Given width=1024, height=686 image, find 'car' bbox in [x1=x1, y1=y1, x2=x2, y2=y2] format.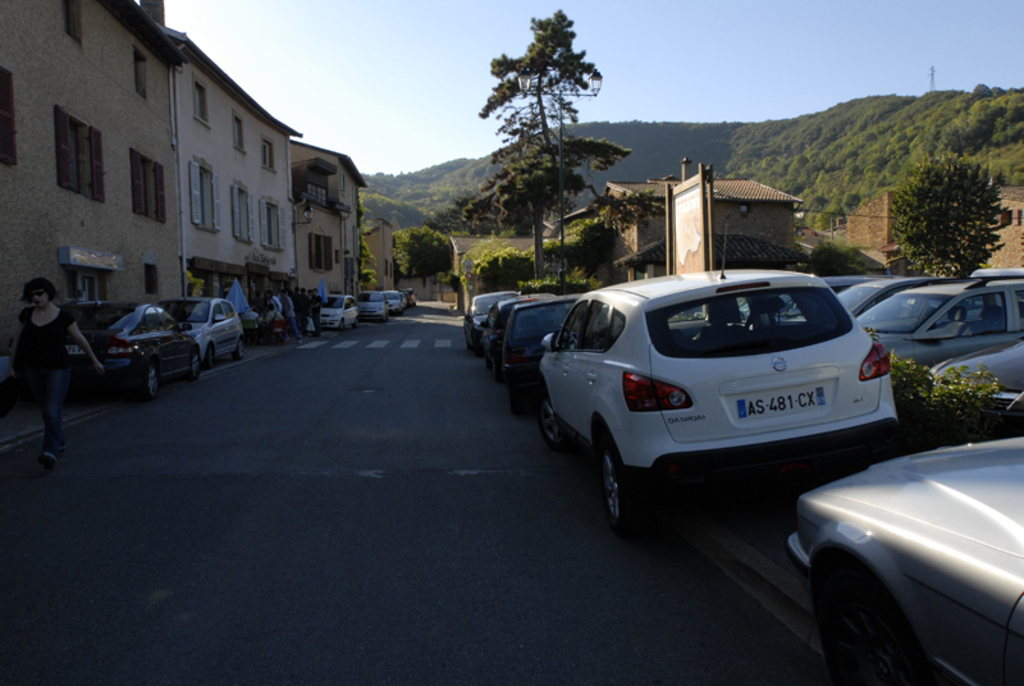
[x1=461, y1=293, x2=520, y2=356].
